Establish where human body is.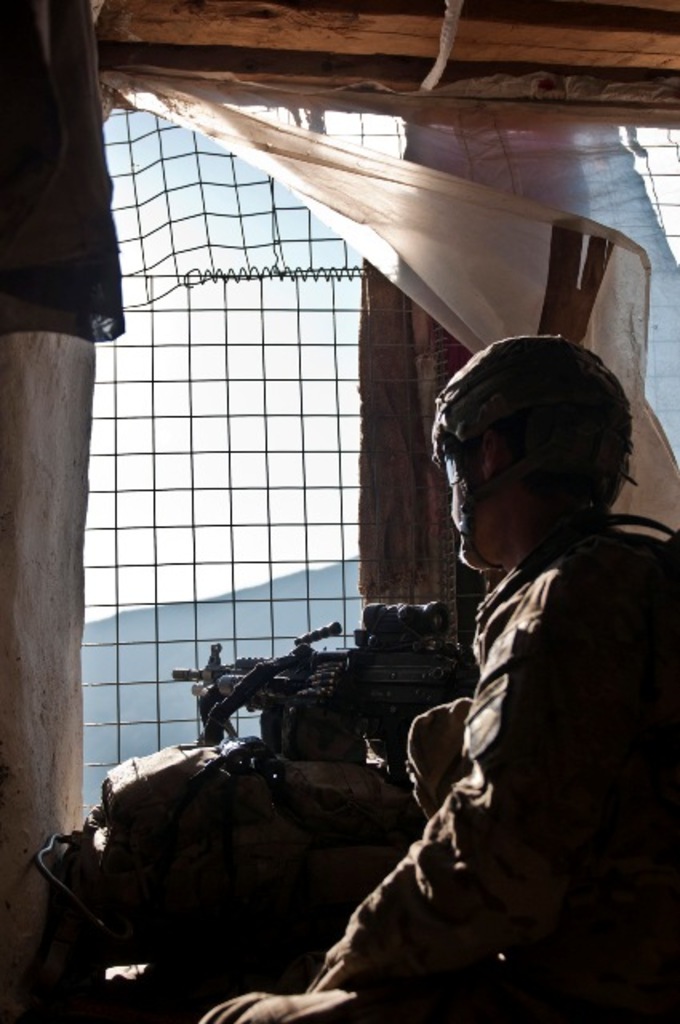
Established at 398:341:669:995.
